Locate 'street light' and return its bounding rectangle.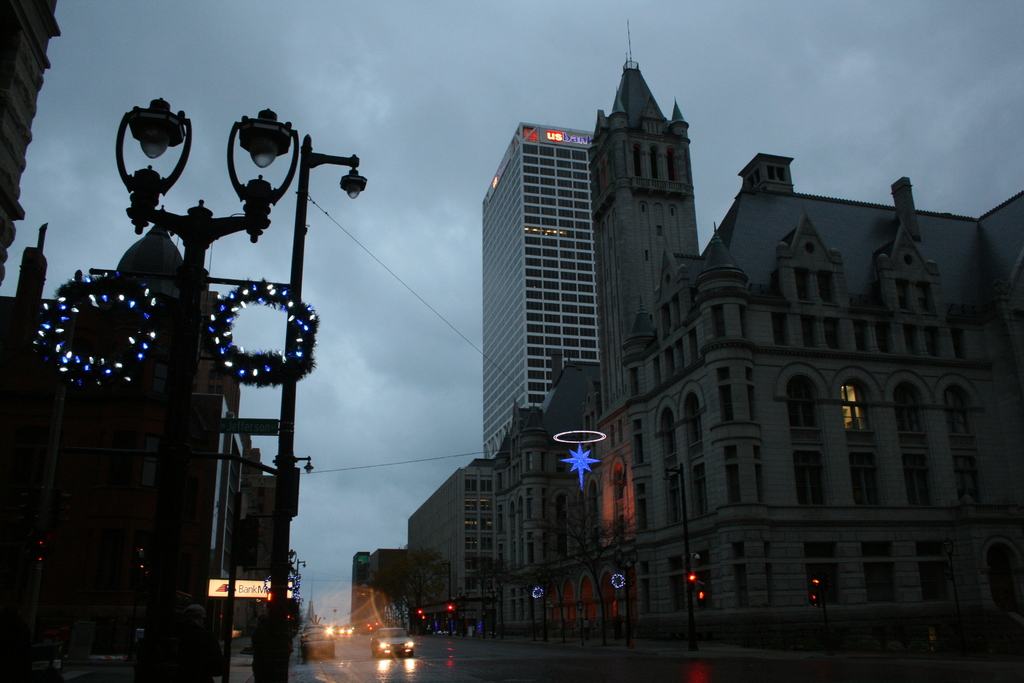
111:97:301:675.
